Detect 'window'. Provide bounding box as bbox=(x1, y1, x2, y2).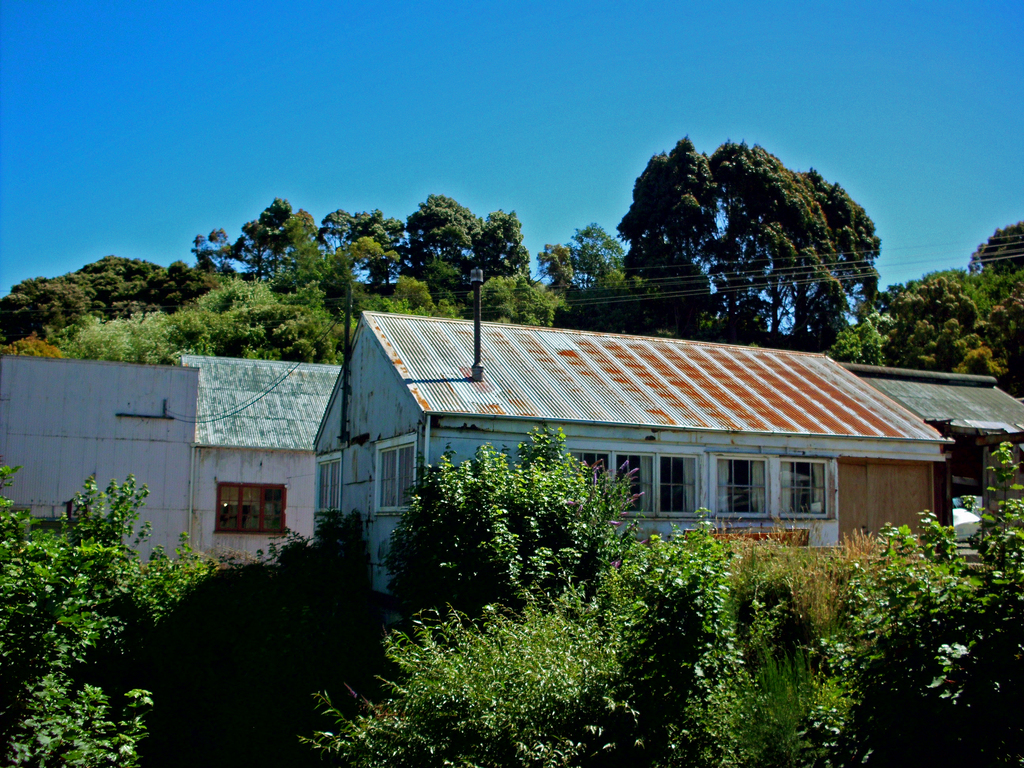
bbox=(708, 447, 776, 531).
